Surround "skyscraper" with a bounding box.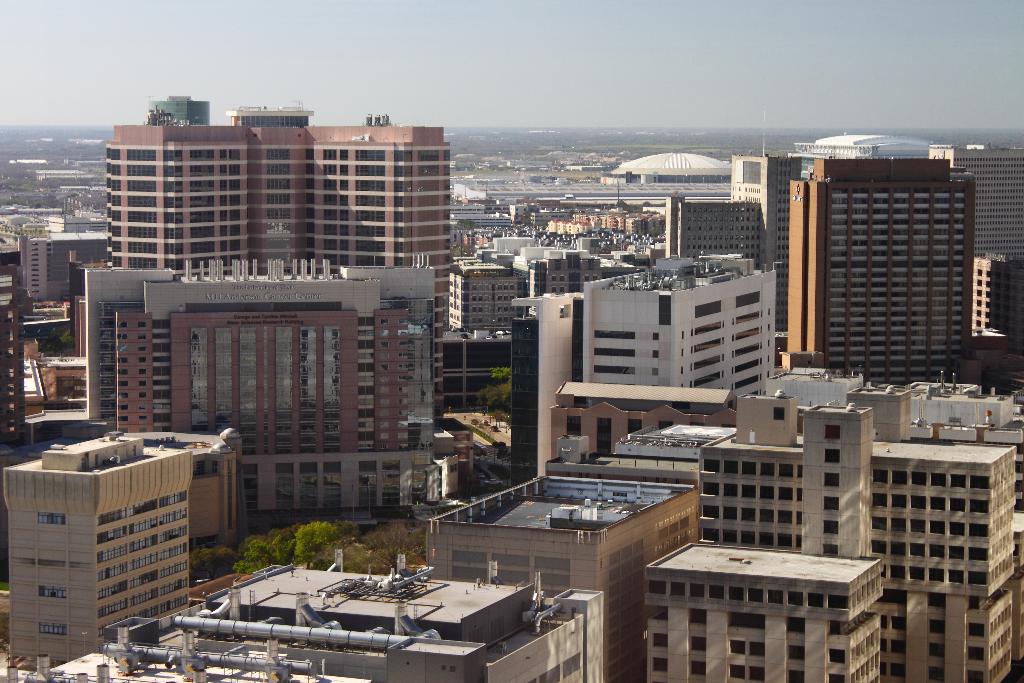
l=504, t=236, r=766, b=474.
